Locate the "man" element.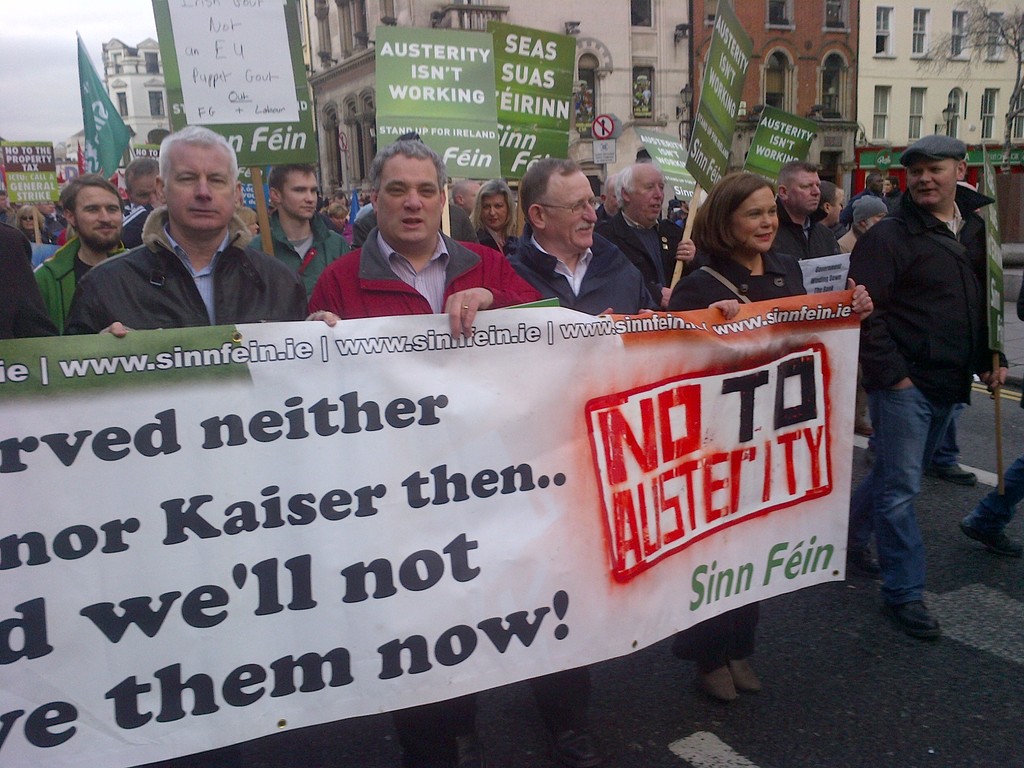
Element bbox: bbox(246, 163, 353, 292).
